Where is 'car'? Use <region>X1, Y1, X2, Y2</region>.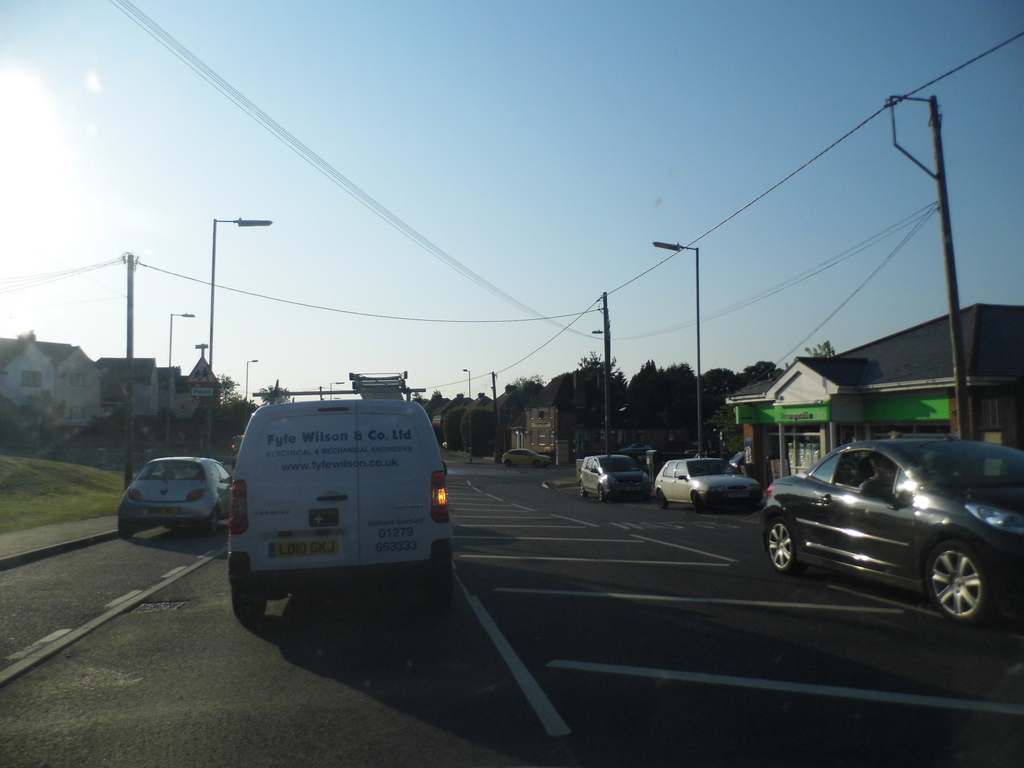
<region>117, 454, 237, 535</region>.
